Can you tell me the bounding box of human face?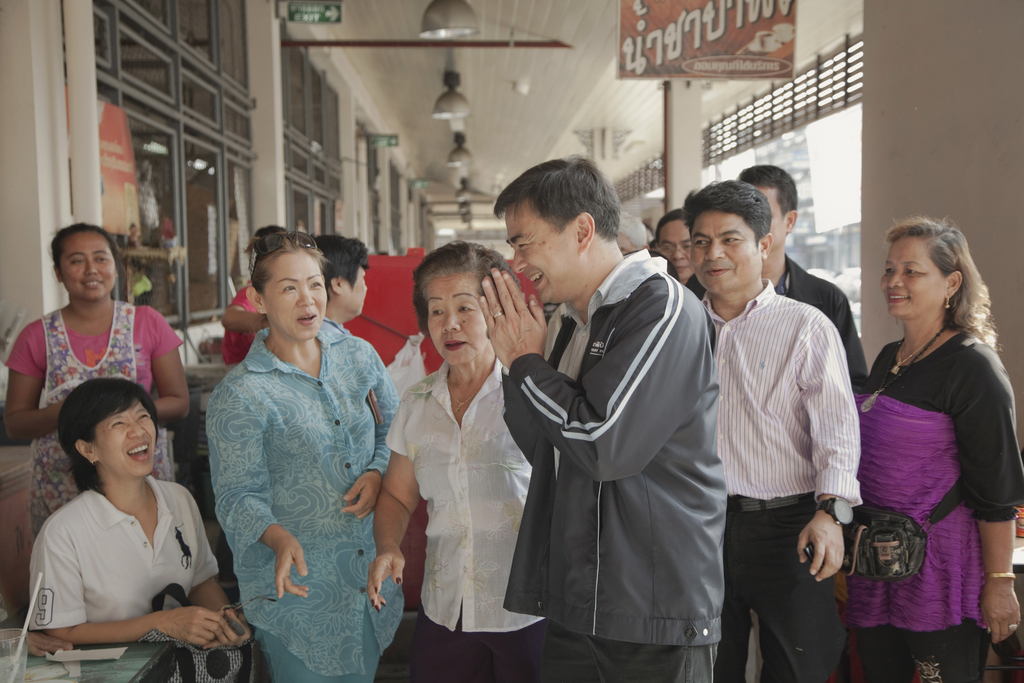
left=99, top=407, right=156, bottom=478.
